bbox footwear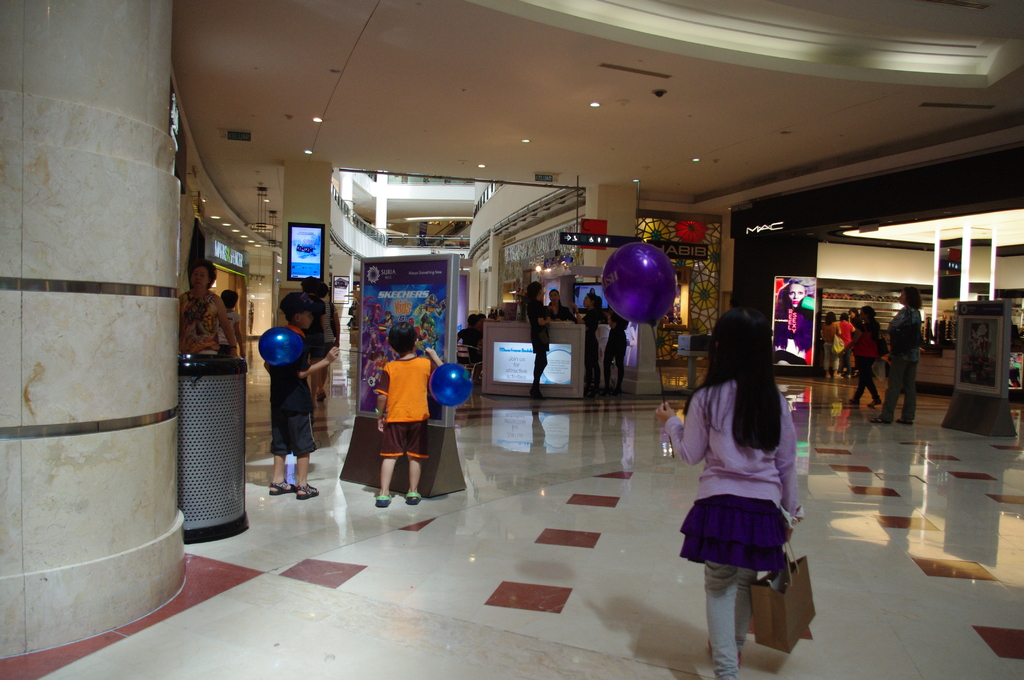
l=374, t=495, r=393, b=508
